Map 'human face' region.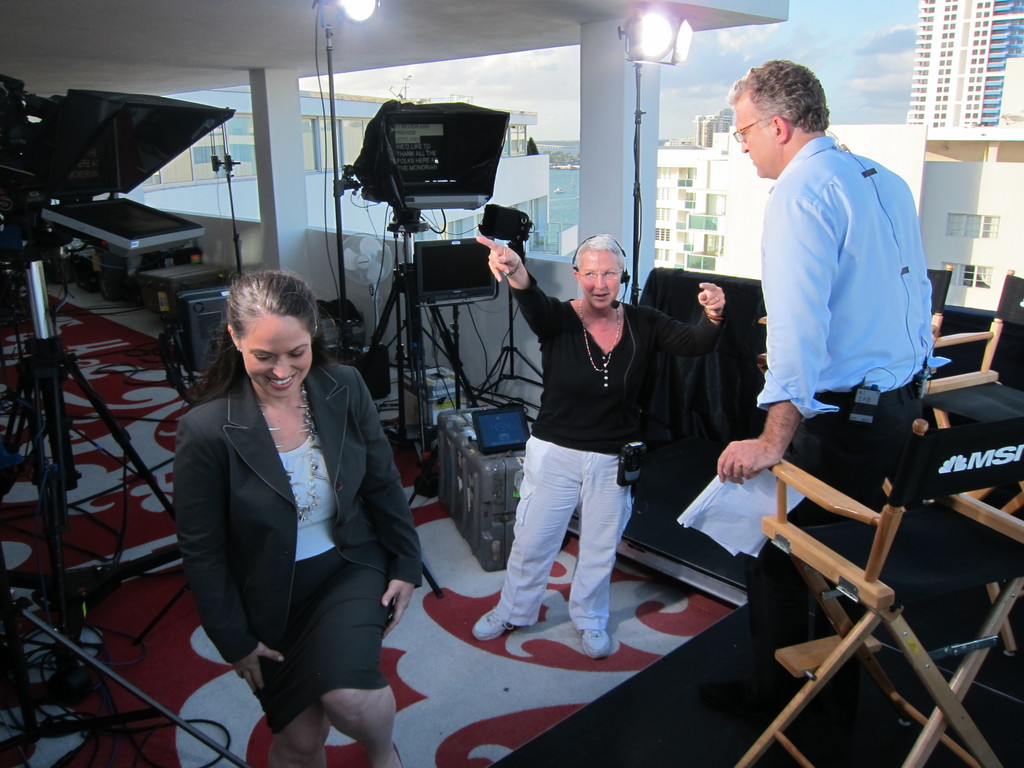
Mapped to 241/310/314/401.
